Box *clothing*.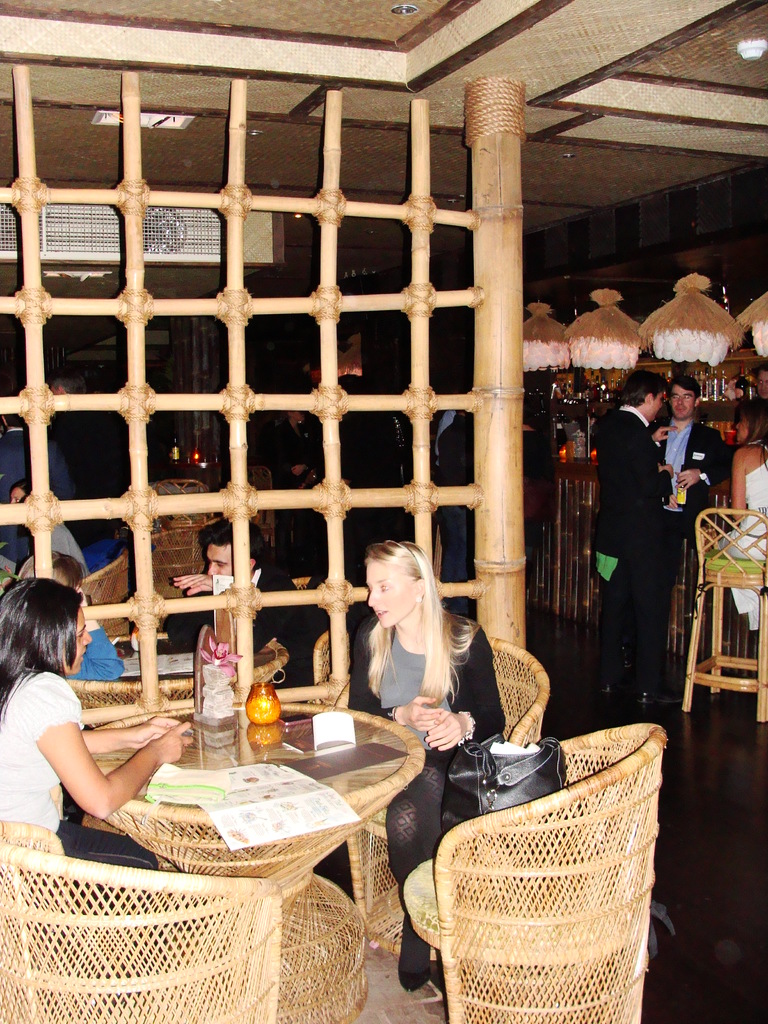
310 612 506 917.
